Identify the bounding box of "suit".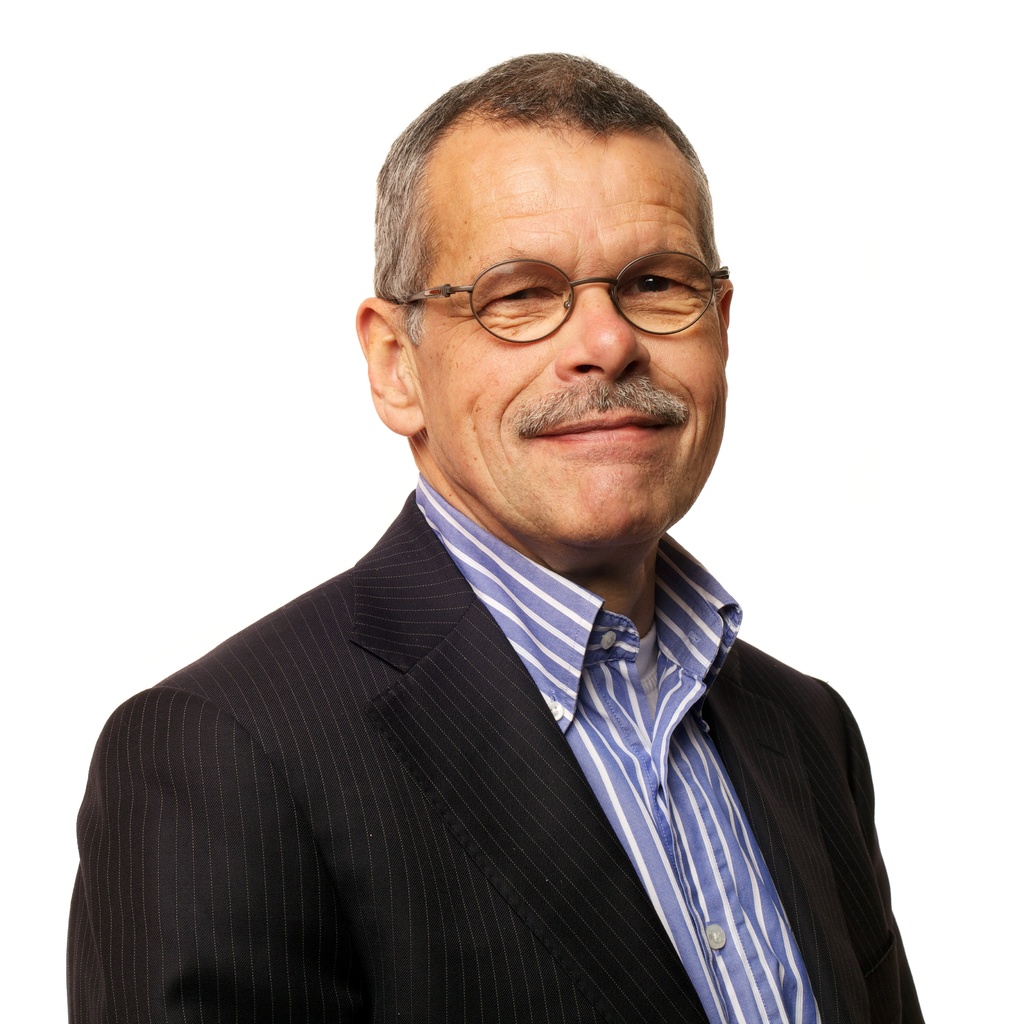
26:455:915:1004.
